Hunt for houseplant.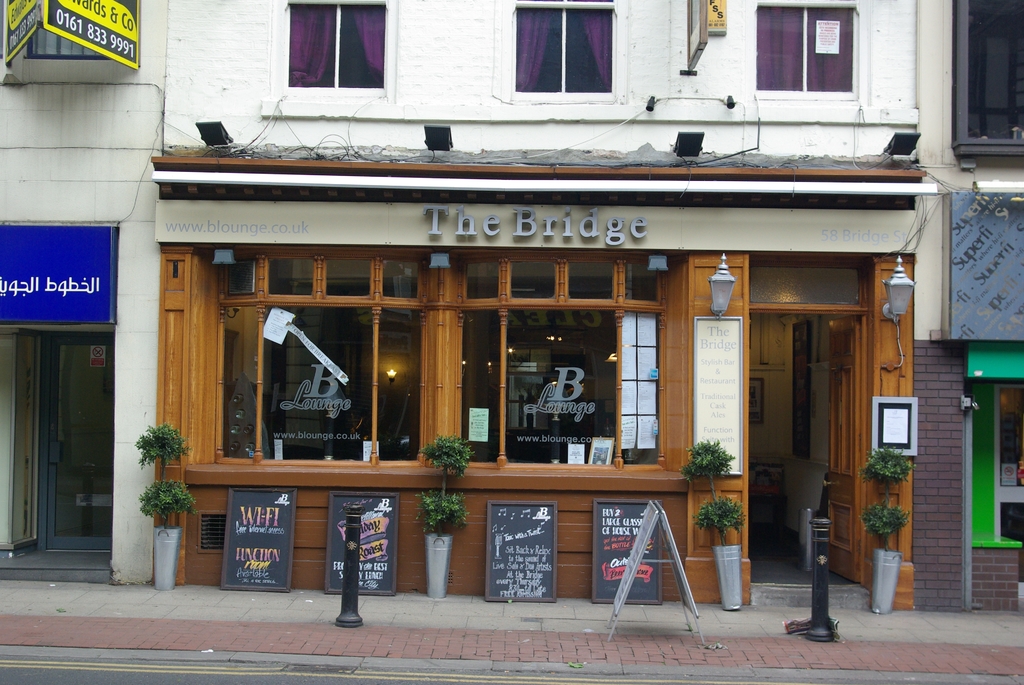
Hunted down at 684:437:749:615.
